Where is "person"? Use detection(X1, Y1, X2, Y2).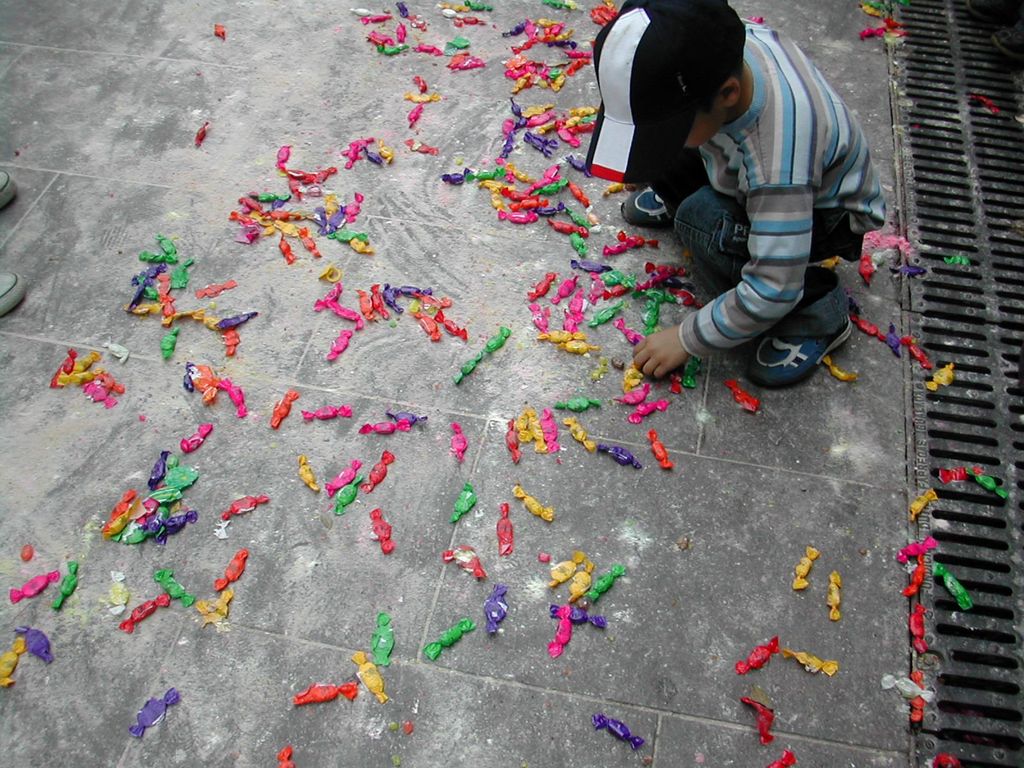
detection(605, 1, 896, 435).
